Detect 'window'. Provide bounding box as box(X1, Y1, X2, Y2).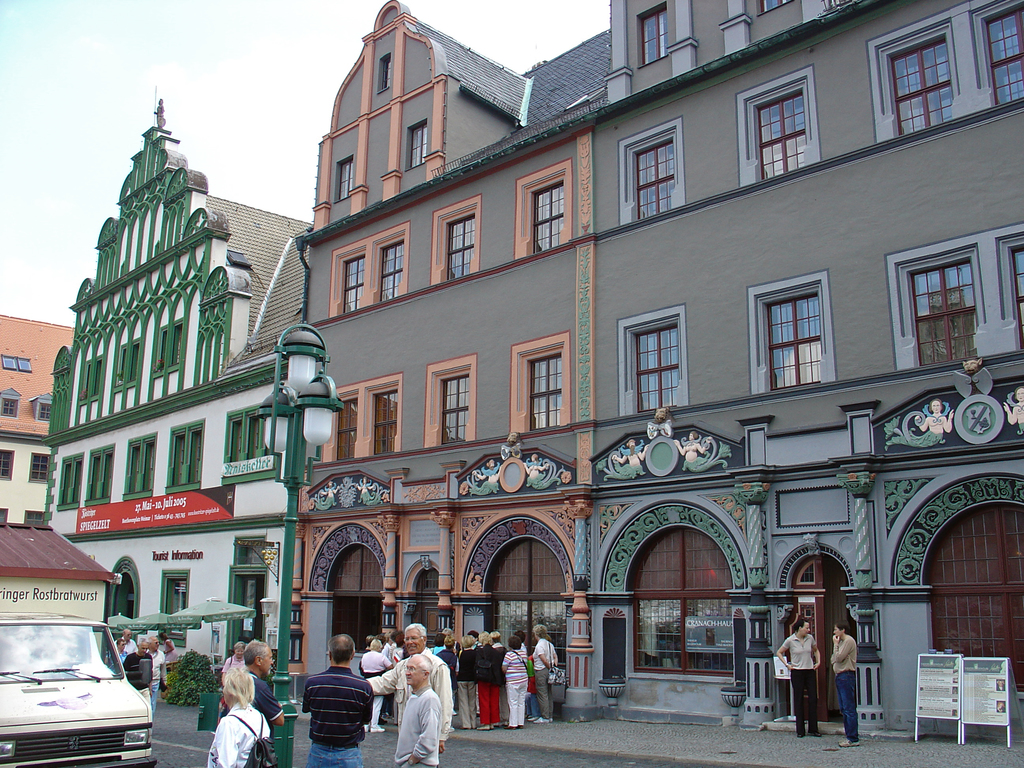
box(58, 450, 82, 511).
